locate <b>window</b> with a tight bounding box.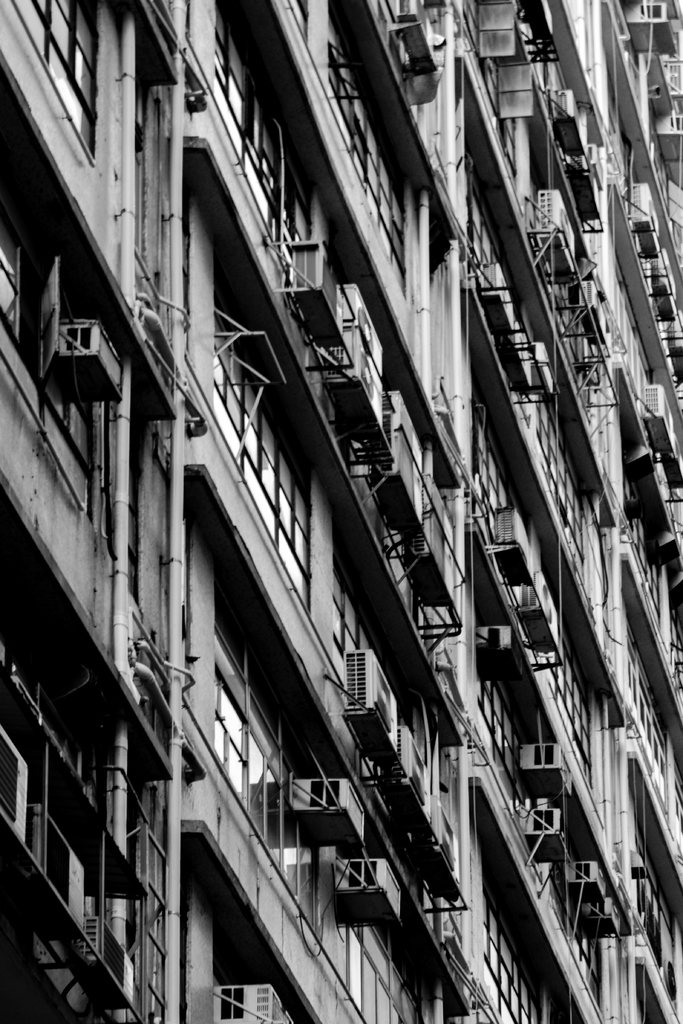
(x1=212, y1=319, x2=313, y2=619).
